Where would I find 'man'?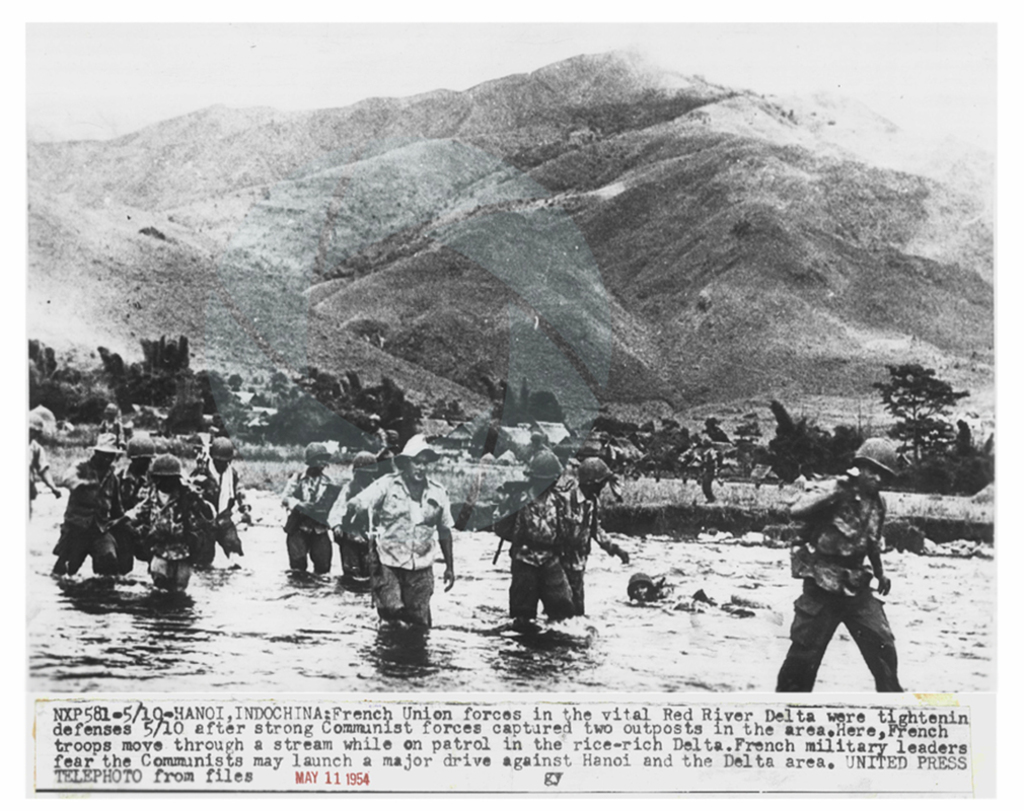
At [x1=121, y1=442, x2=155, y2=501].
